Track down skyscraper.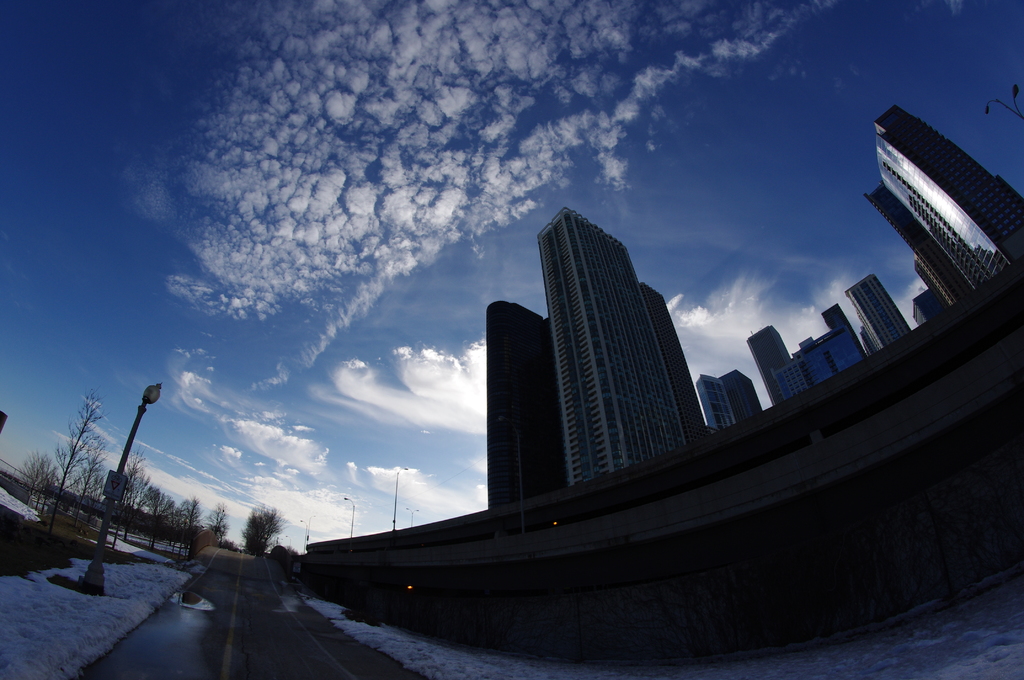
Tracked to bbox=(820, 302, 870, 362).
